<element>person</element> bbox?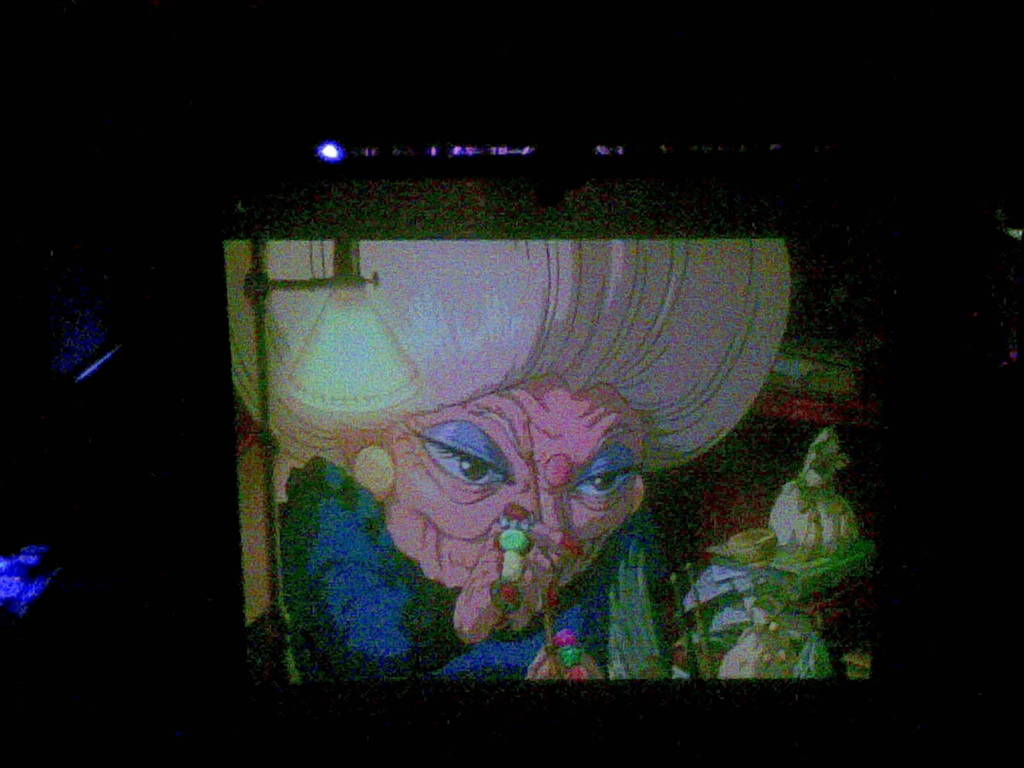
<box>224,237,792,679</box>
